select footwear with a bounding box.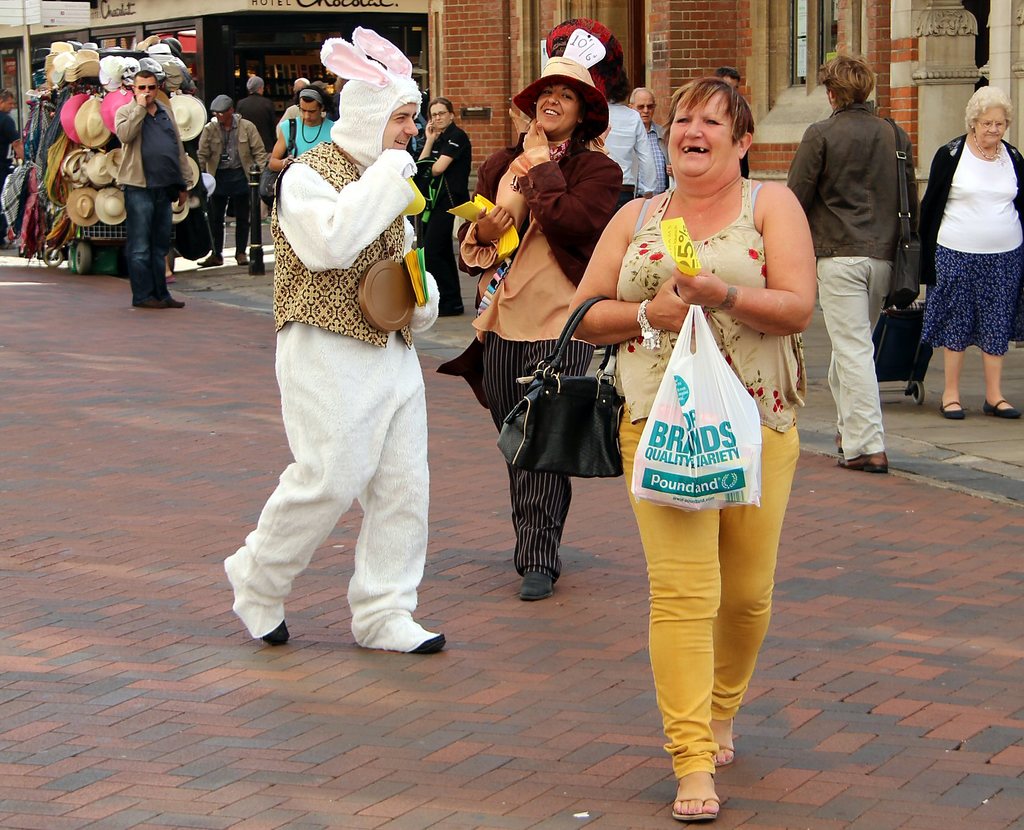
locate(717, 710, 737, 765).
